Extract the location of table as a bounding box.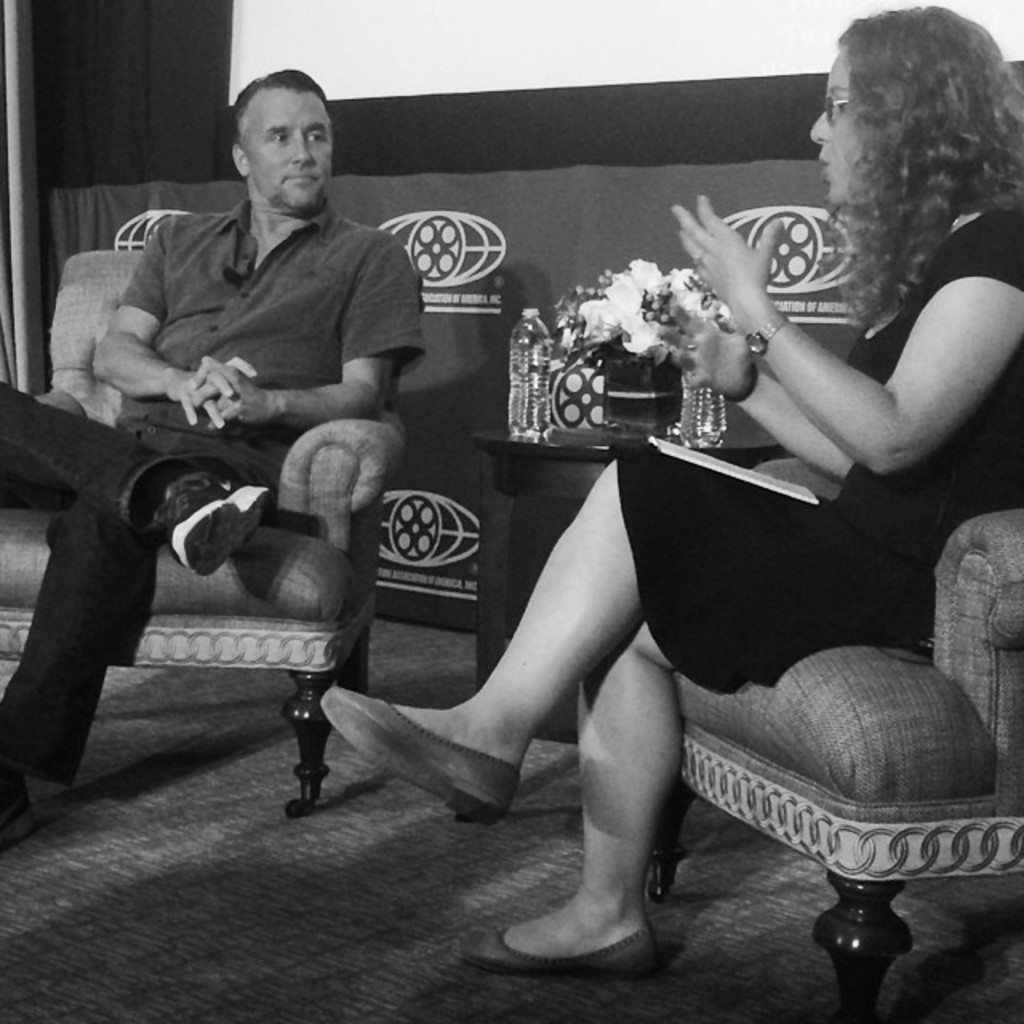
<bbox>474, 430, 779, 741</bbox>.
